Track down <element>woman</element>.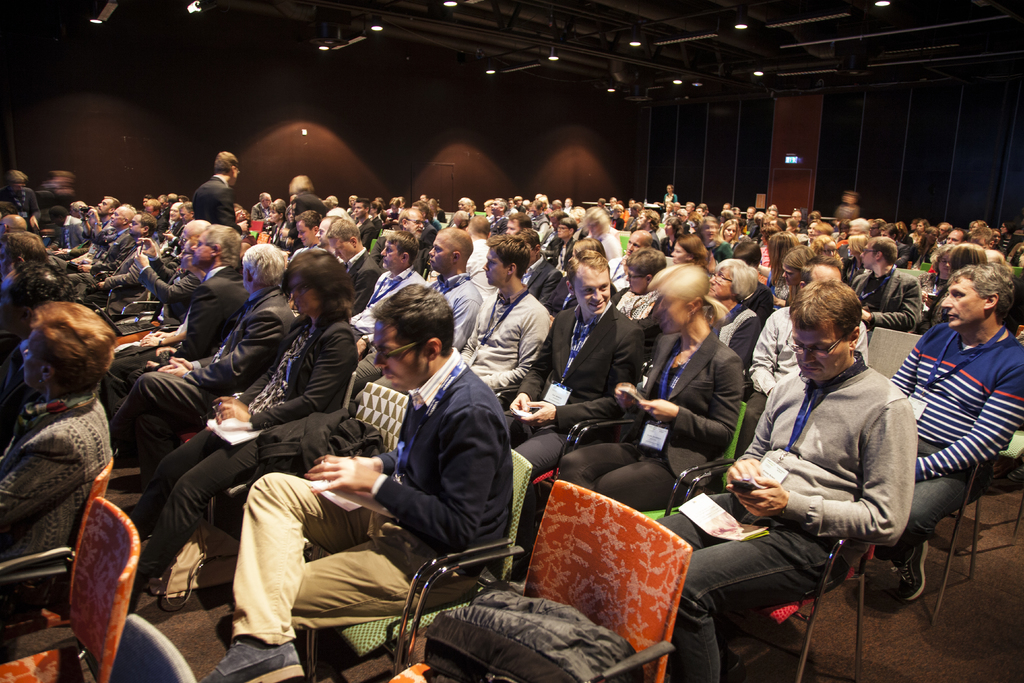
Tracked to rect(698, 252, 762, 372).
